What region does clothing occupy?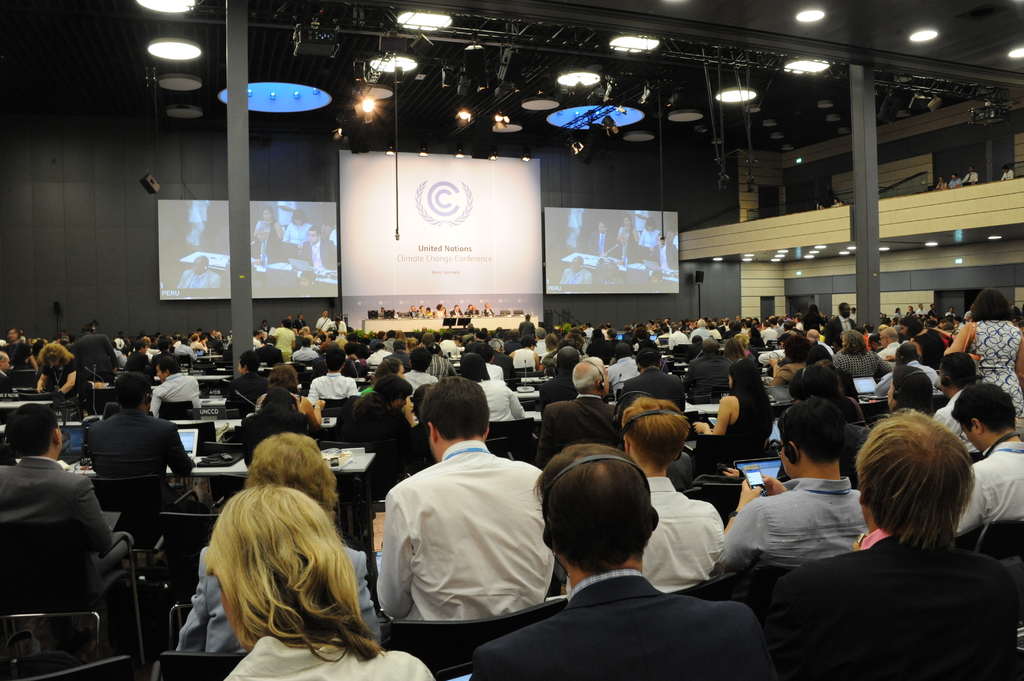
crop(41, 358, 87, 418).
